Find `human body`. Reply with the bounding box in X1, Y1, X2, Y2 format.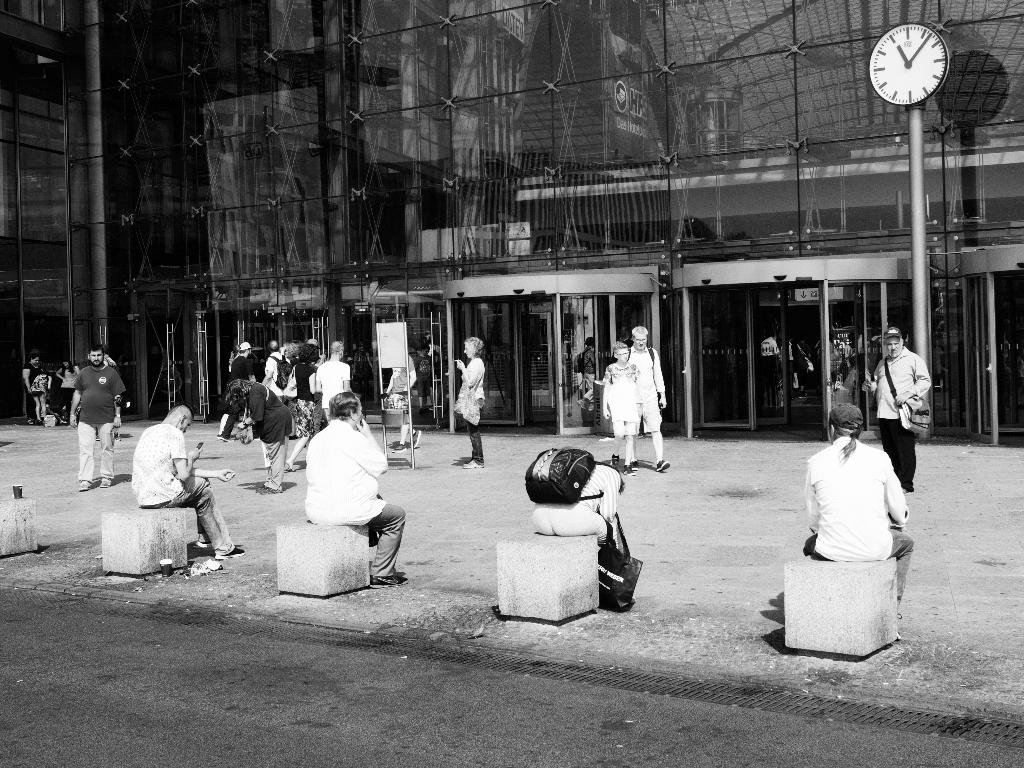
618, 319, 675, 472.
